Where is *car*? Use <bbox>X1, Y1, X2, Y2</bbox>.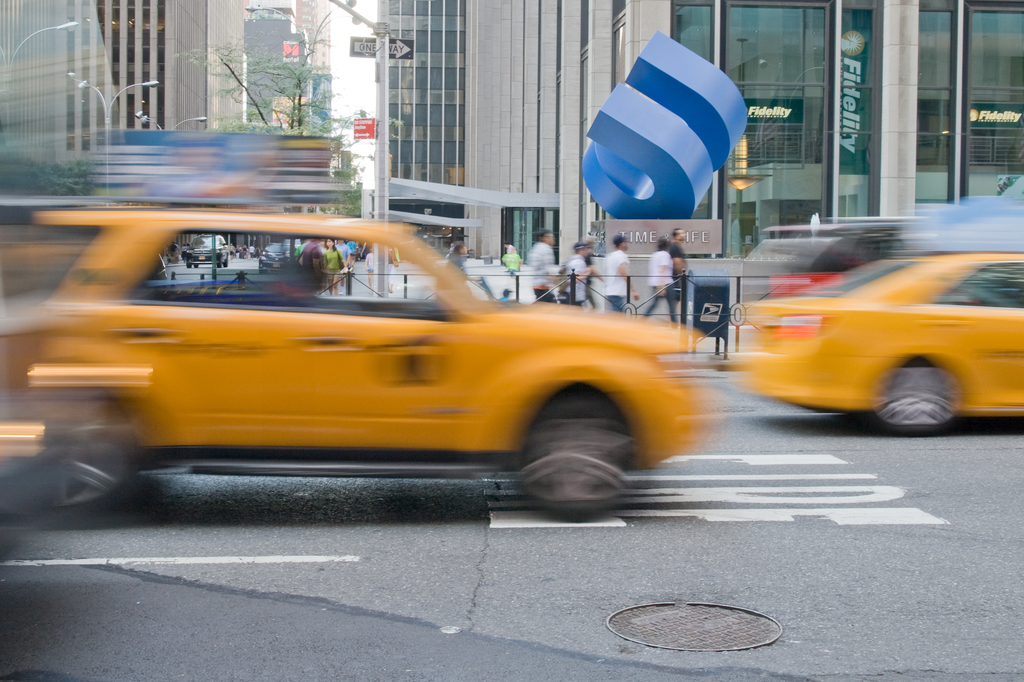
<bbox>744, 251, 1023, 438</bbox>.
